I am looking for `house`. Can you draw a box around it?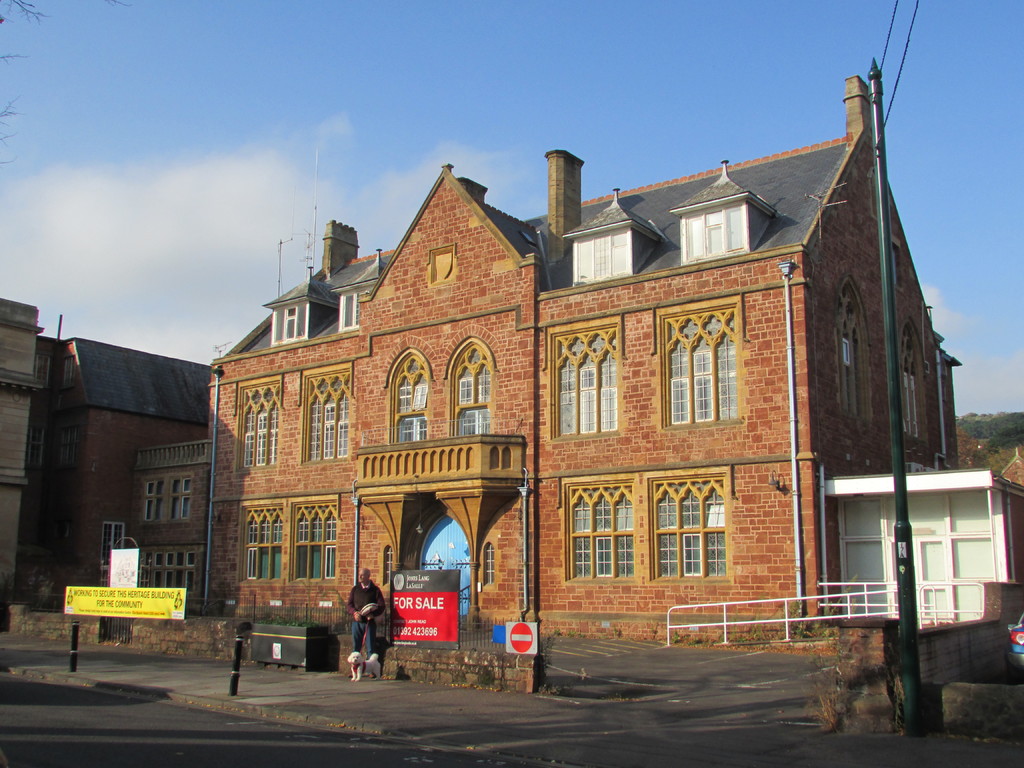
Sure, the bounding box is l=17, t=331, r=214, b=606.
